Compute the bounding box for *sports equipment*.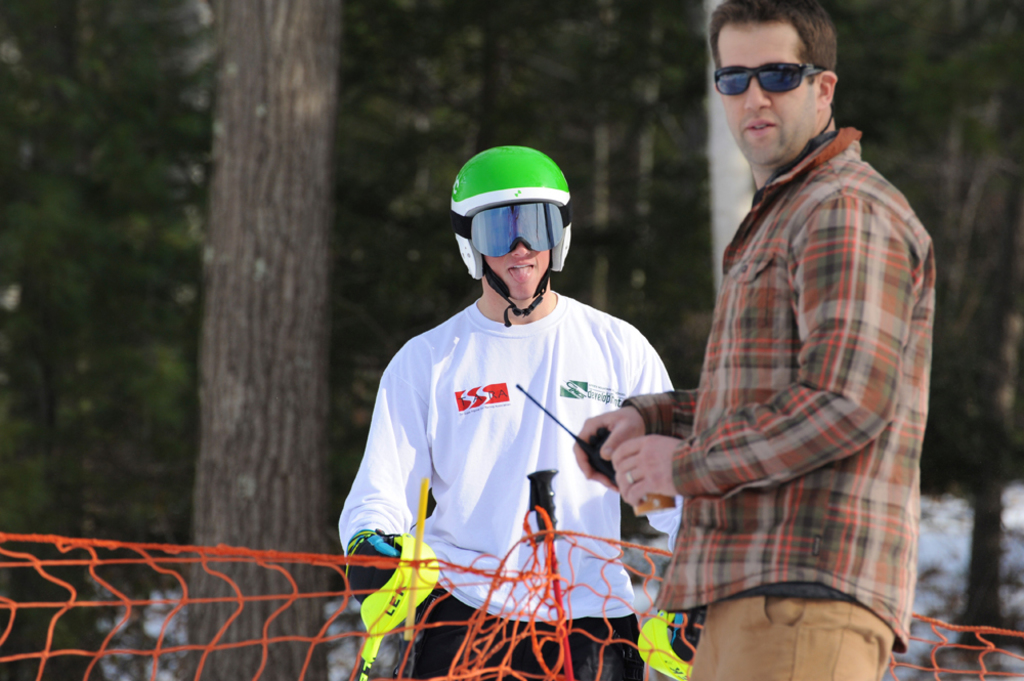
638:607:701:680.
